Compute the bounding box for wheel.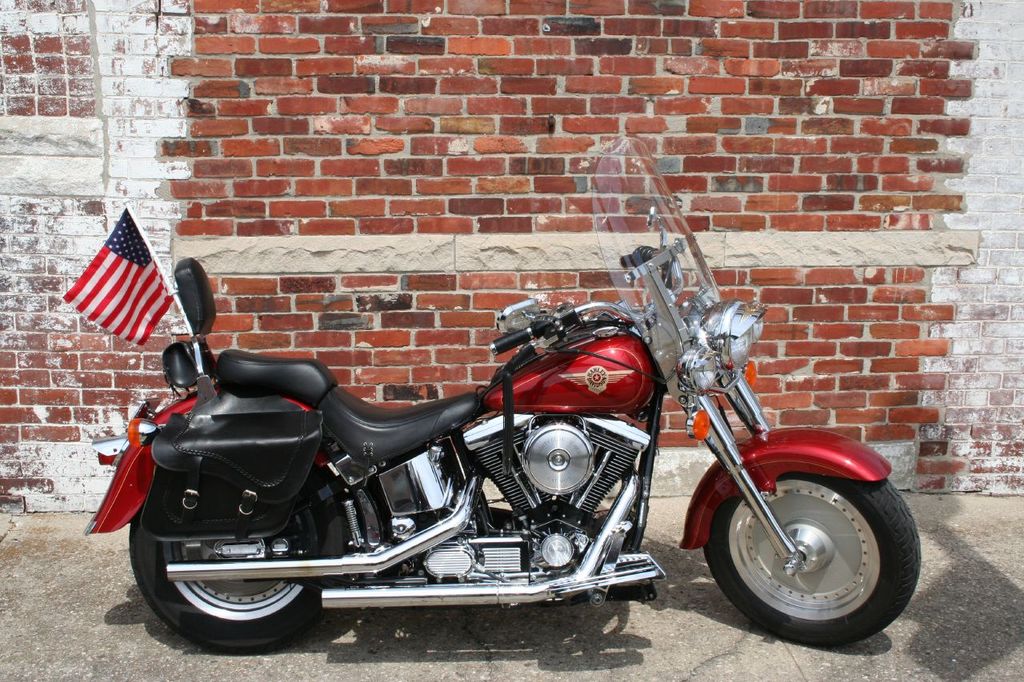
(left=125, top=489, right=343, bottom=664).
